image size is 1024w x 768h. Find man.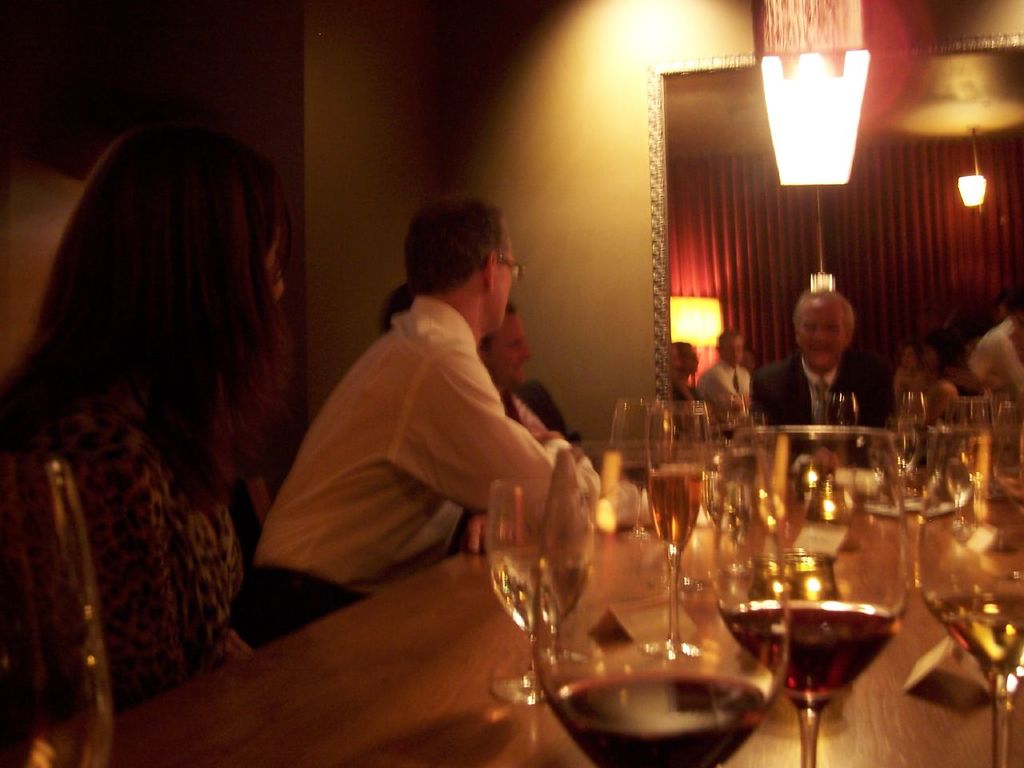
706, 326, 750, 414.
